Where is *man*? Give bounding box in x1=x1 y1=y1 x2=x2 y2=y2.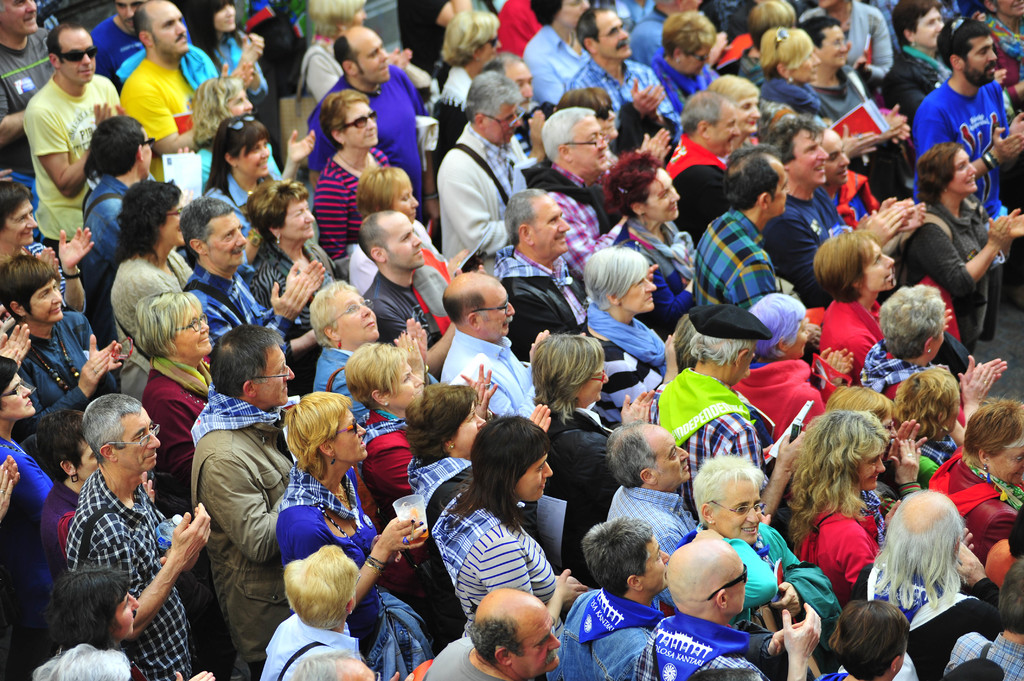
x1=20 y1=22 x2=122 y2=250.
